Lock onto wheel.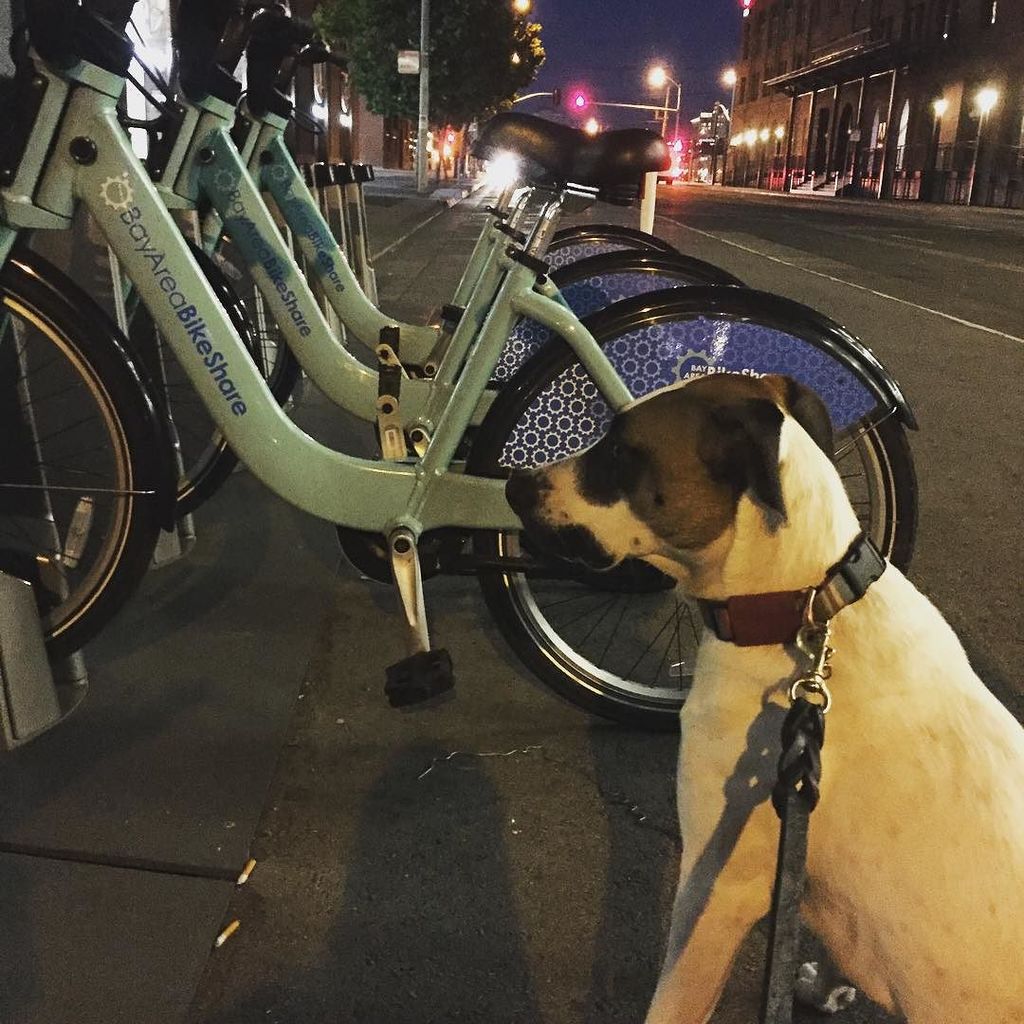
Locked: (left=16, top=200, right=278, bottom=535).
